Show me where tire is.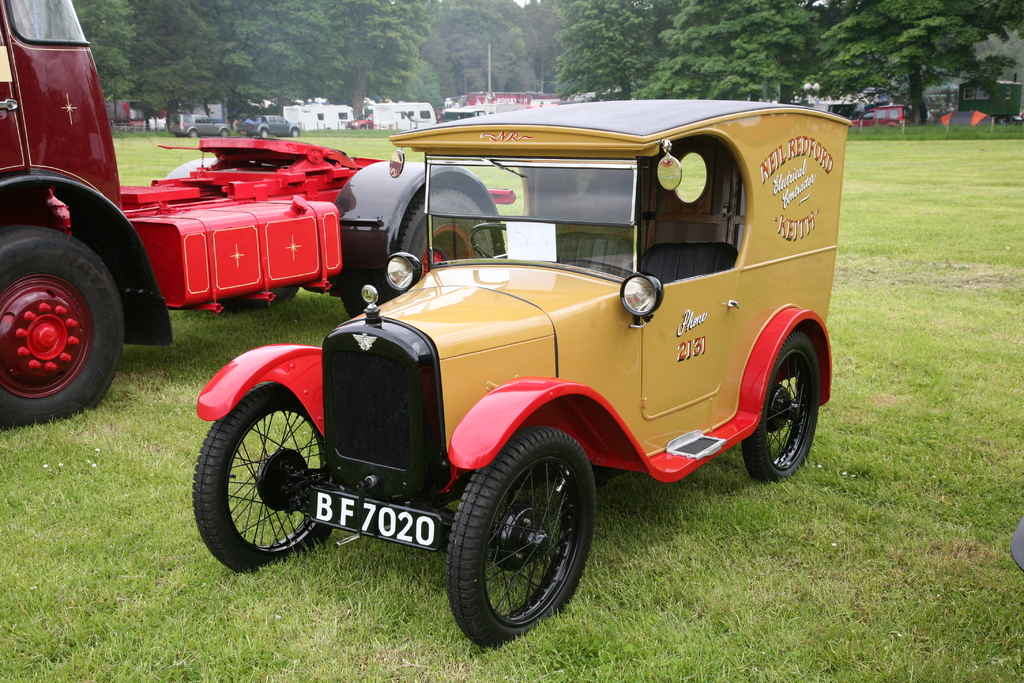
tire is at box(399, 192, 497, 277).
